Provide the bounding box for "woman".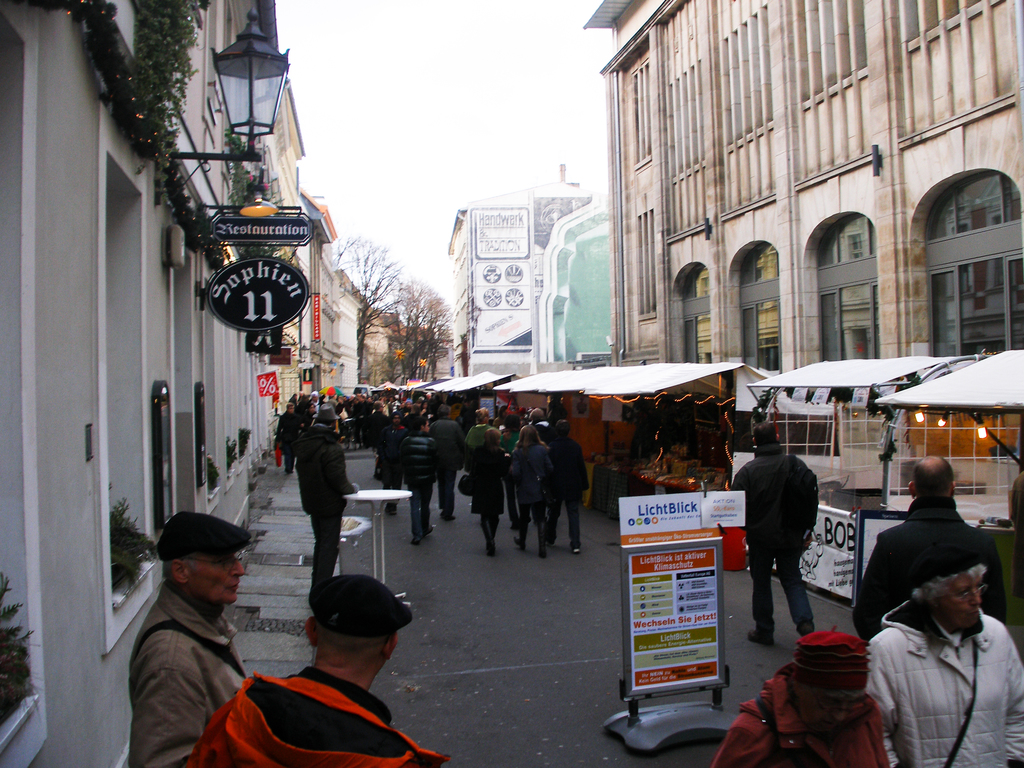
bbox=(712, 628, 892, 767).
